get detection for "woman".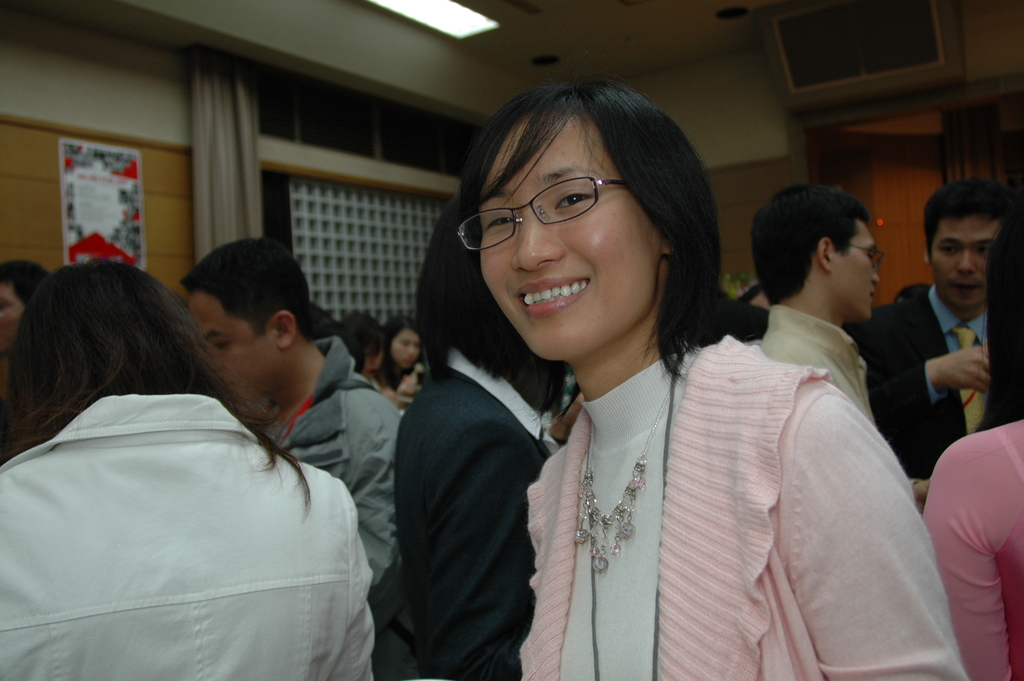
Detection: 424 135 867 661.
